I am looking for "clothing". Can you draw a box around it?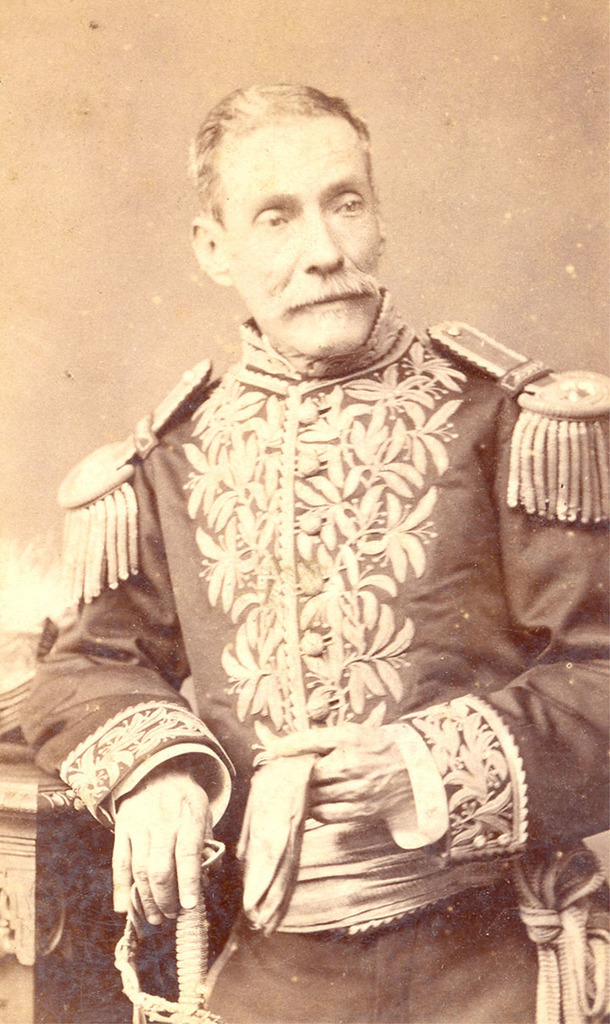
Sure, the bounding box is 64,224,585,988.
